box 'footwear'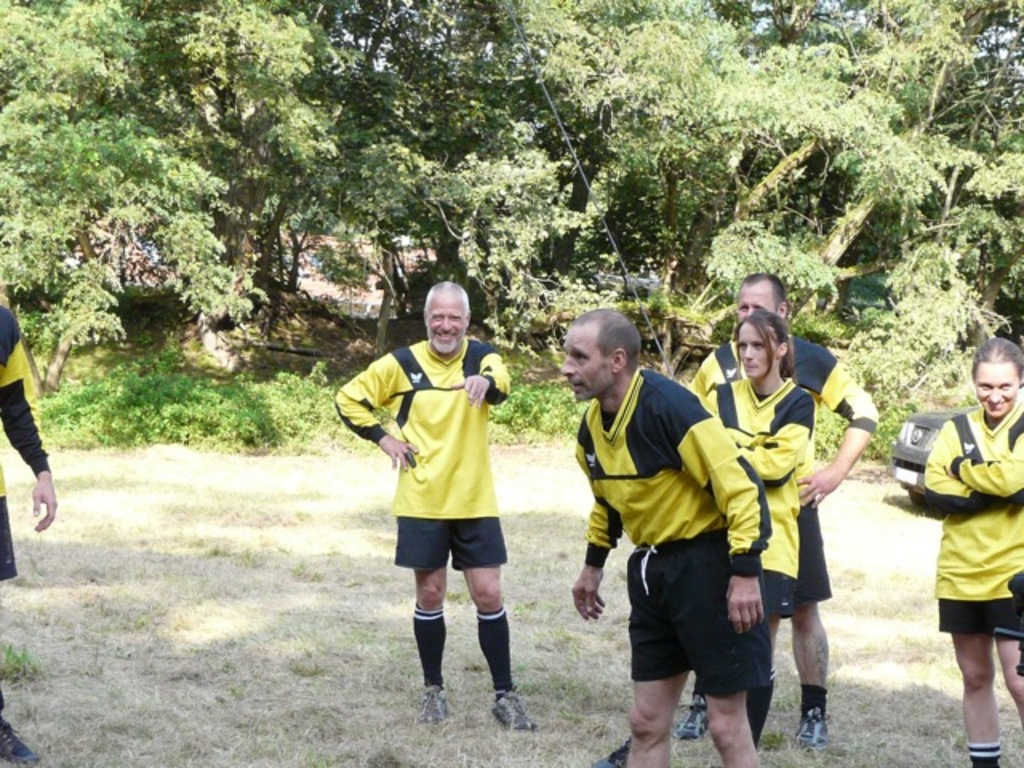
bbox=[674, 691, 707, 739]
